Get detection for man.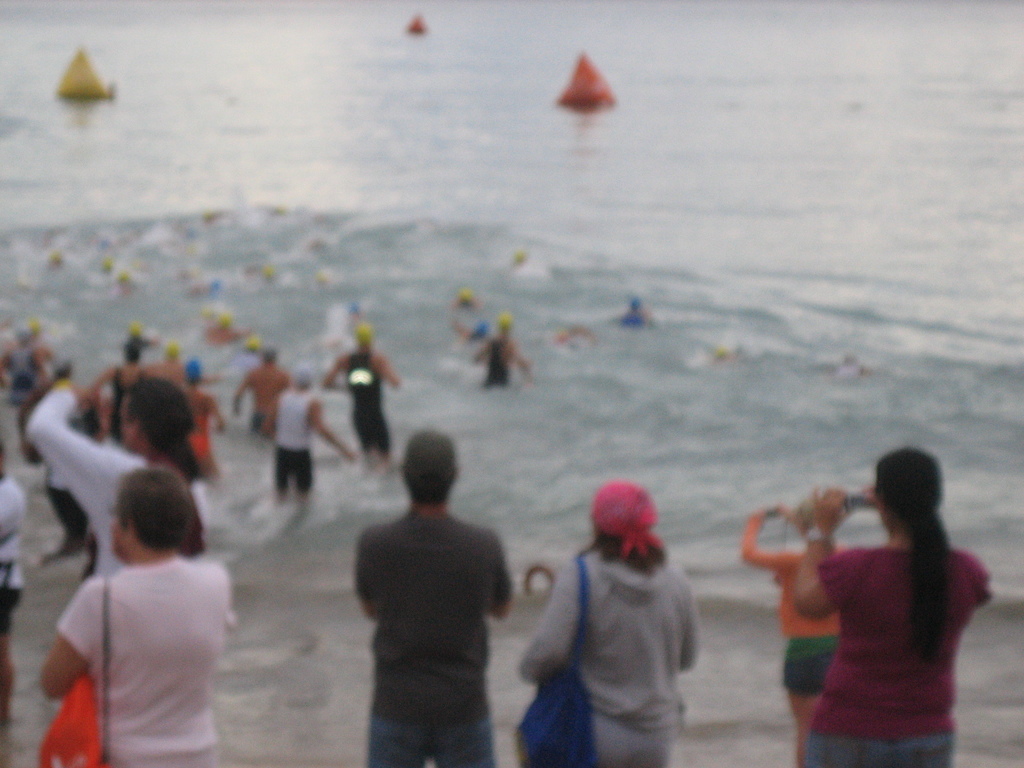
Detection: (17, 367, 212, 579).
